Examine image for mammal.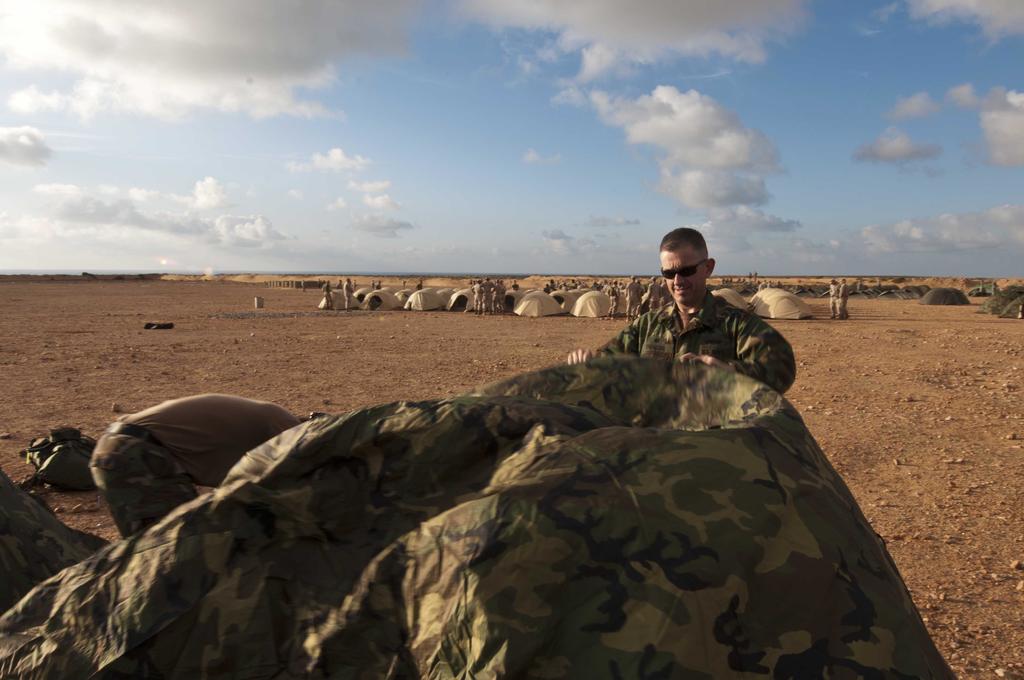
Examination result: x1=877, y1=282, x2=879, y2=287.
